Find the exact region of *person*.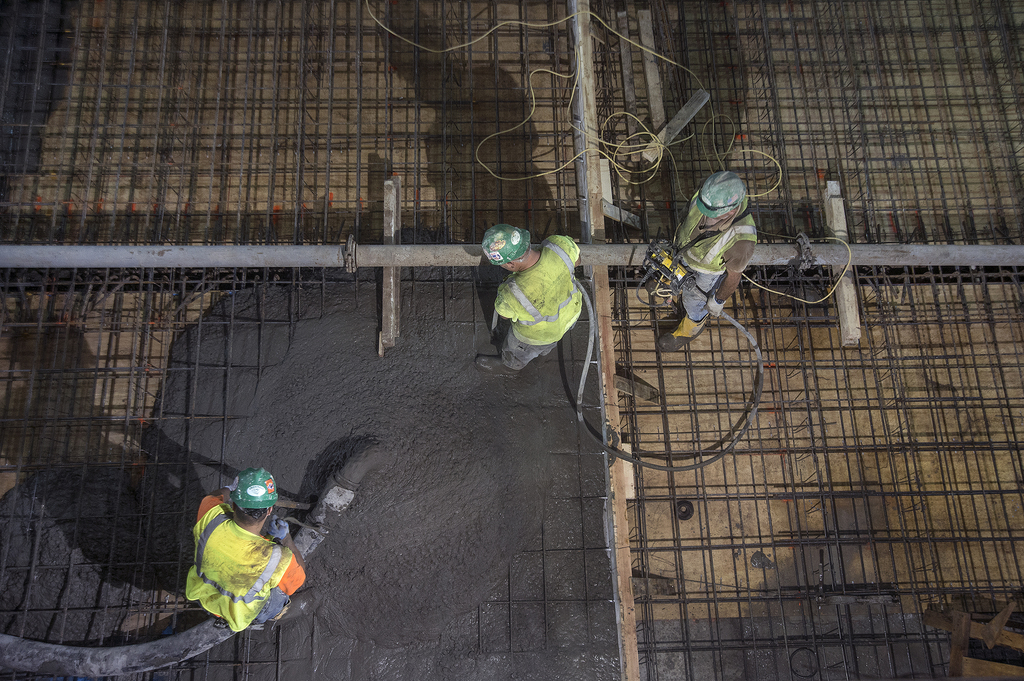
Exact region: <region>179, 470, 312, 630</region>.
